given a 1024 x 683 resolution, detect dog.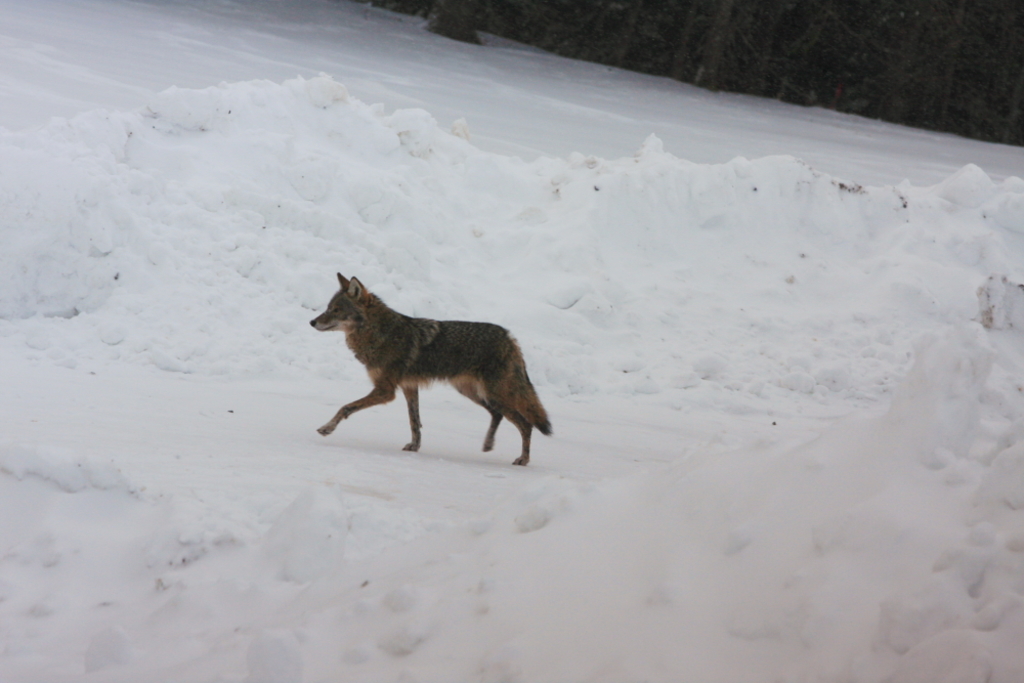
bbox(309, 273, 553, 468).
